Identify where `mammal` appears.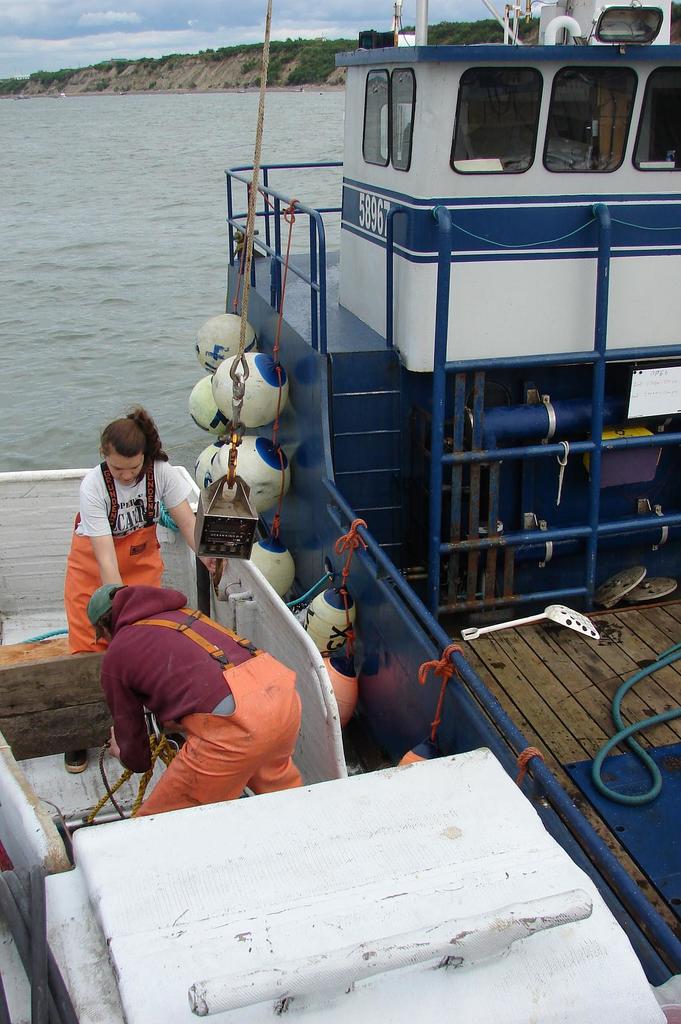
Appears at (63,404,219,777).
